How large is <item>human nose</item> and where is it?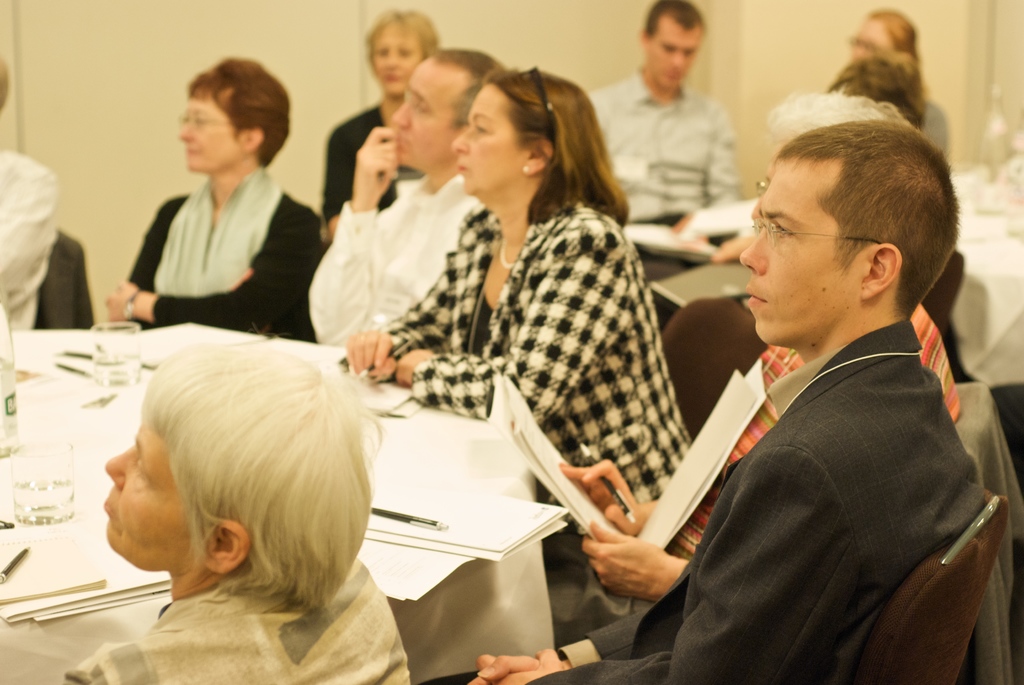
Bounding box: select_region(396, 100, 410, 128).
